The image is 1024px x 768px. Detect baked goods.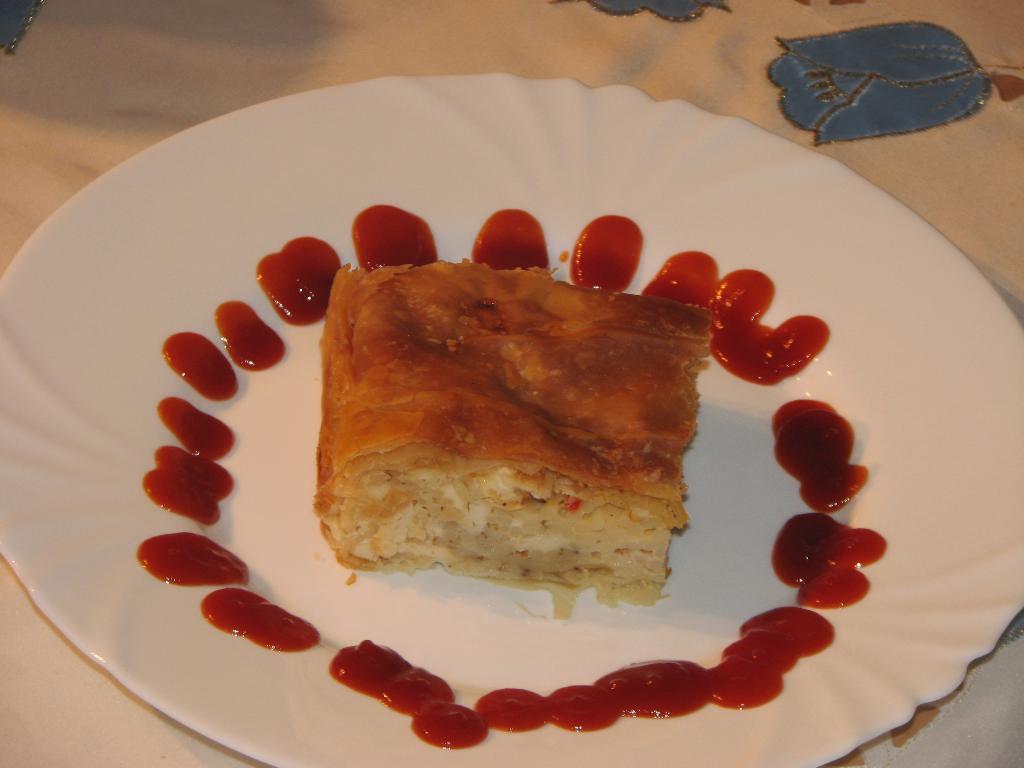
Detection: bbox=[306, 260, 721, 622].
